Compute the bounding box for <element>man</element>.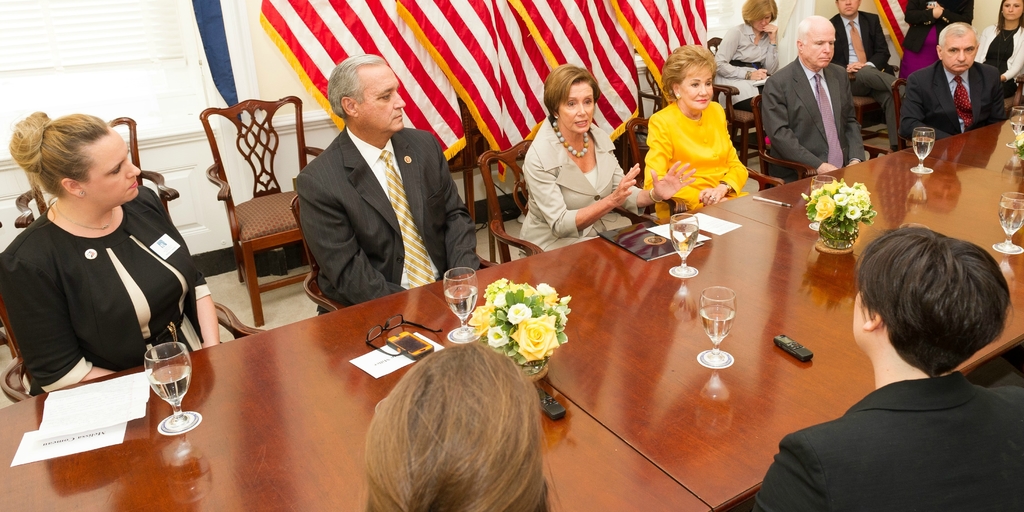
762/17/868/175.
